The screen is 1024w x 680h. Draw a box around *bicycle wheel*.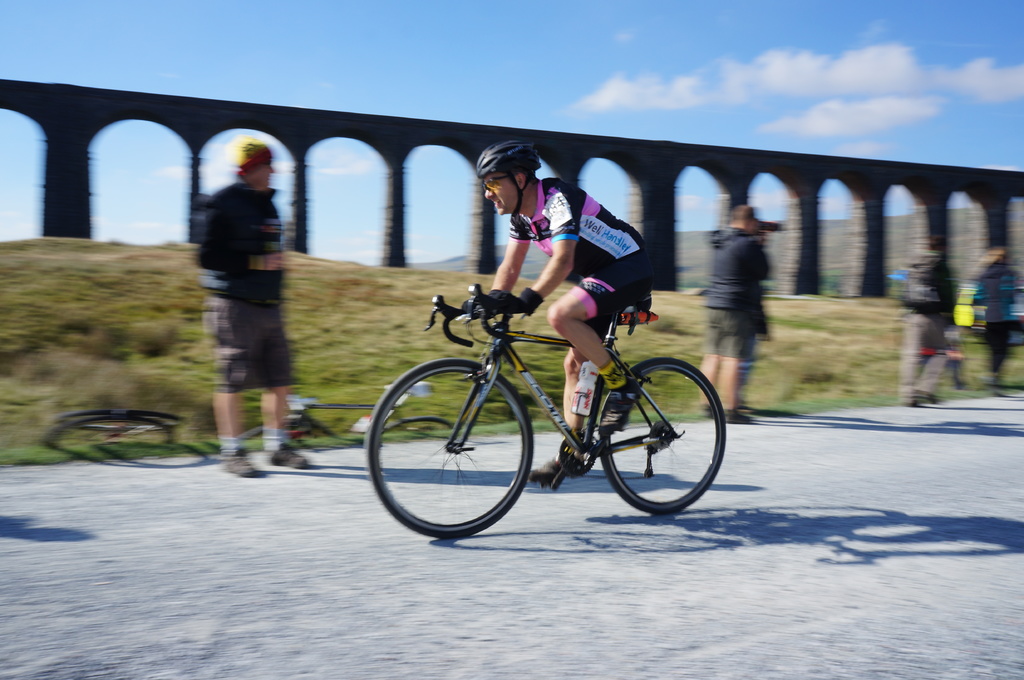
[61,402,184,446].
